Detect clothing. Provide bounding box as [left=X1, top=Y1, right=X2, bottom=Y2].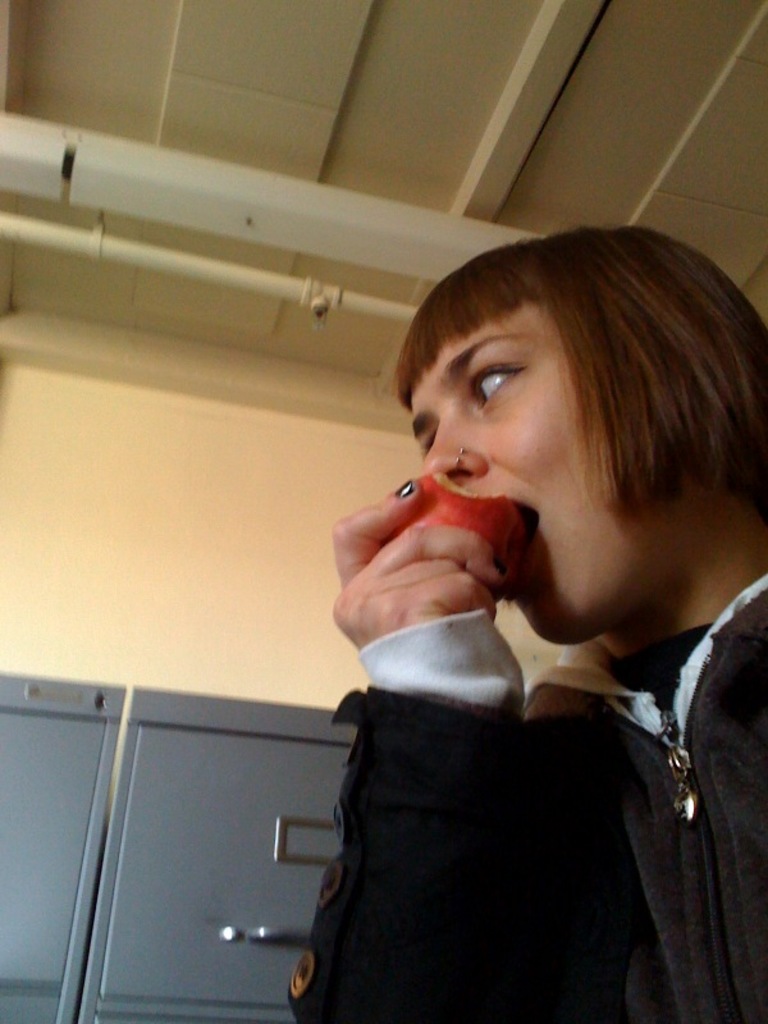
[left=248, top=480, right=765, bottom=1023].
